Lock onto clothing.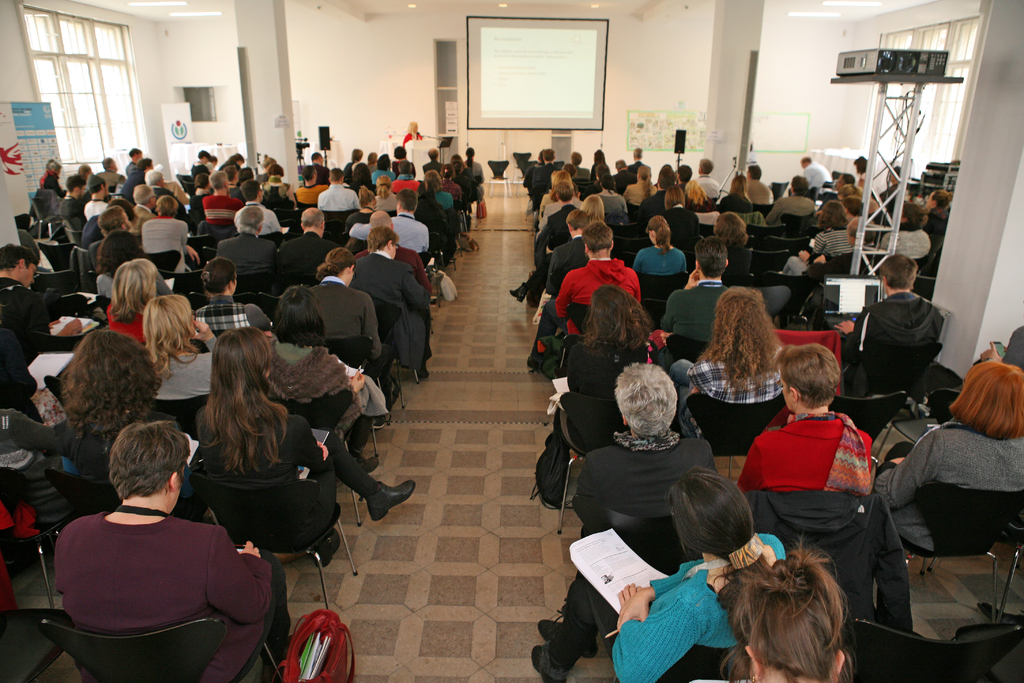
Locked: [1,329,44,423].
